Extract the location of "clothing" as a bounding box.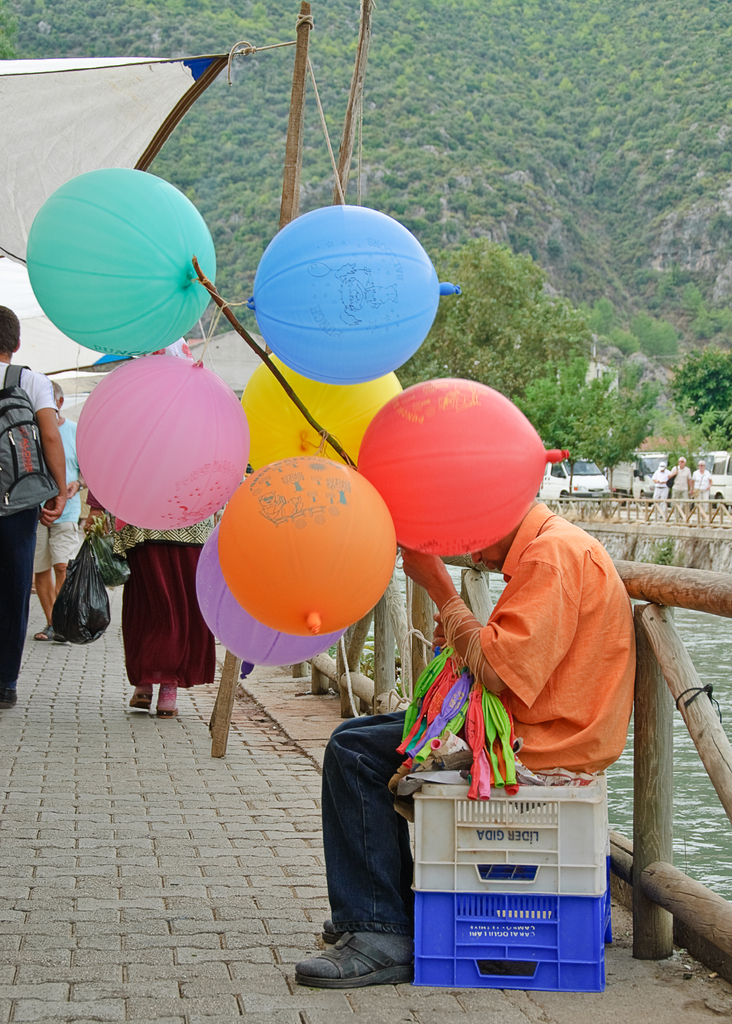
rect(319, 503, 635, 932).
